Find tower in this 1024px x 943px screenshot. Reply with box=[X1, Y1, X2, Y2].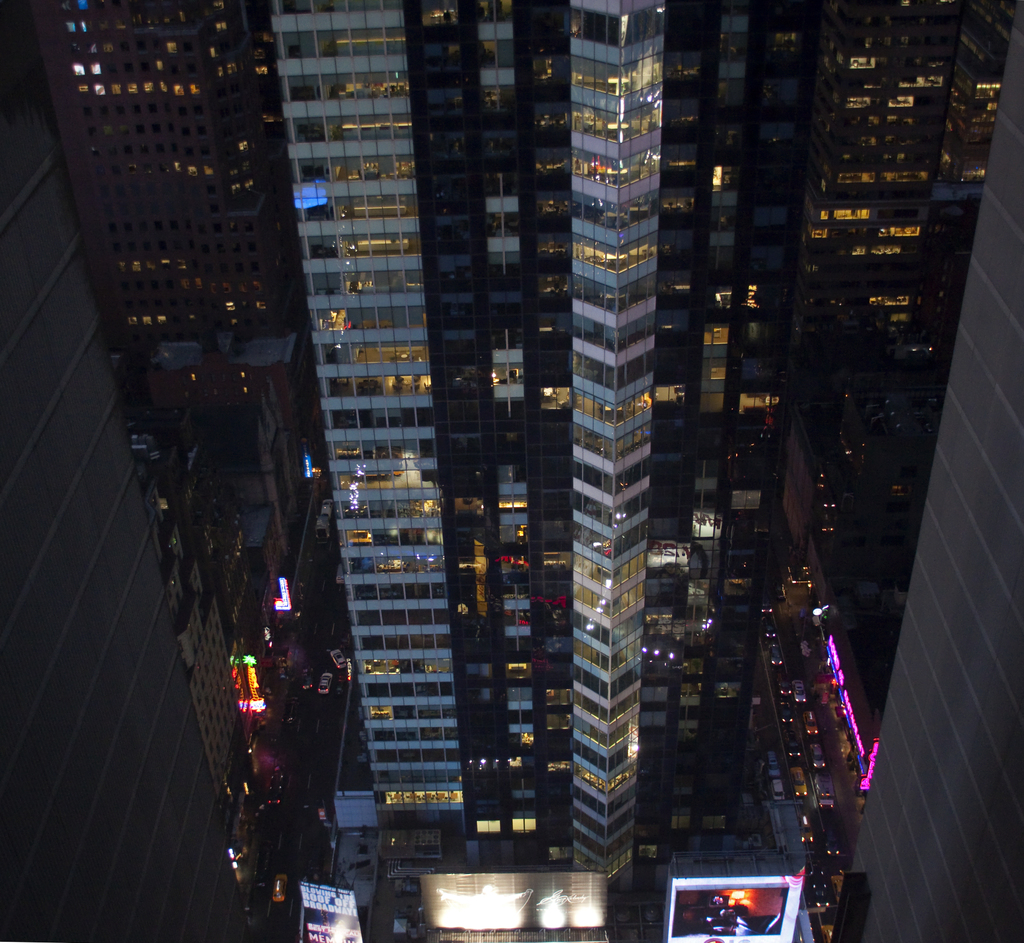
box=[838, 0, 1023, 942].
